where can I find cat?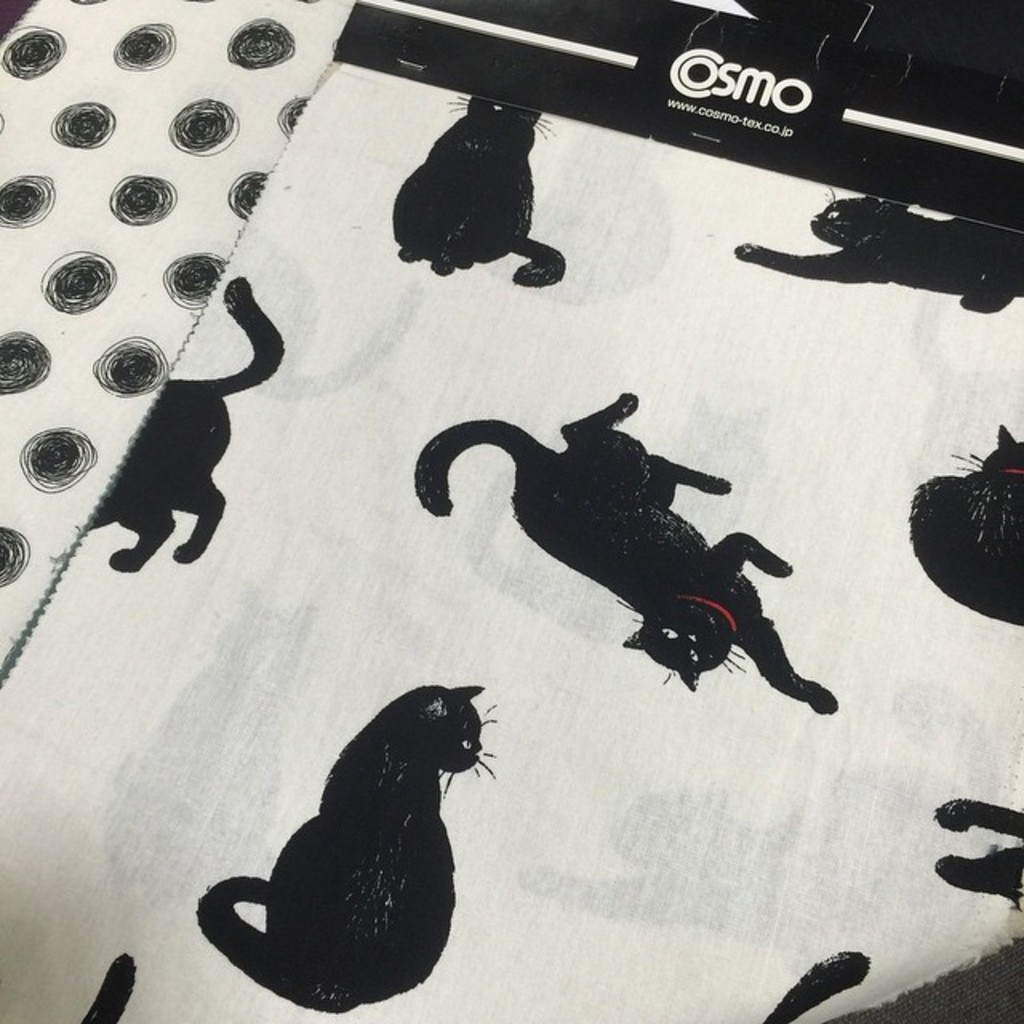
You can find it at locate(907, 426, 1022, 630).
